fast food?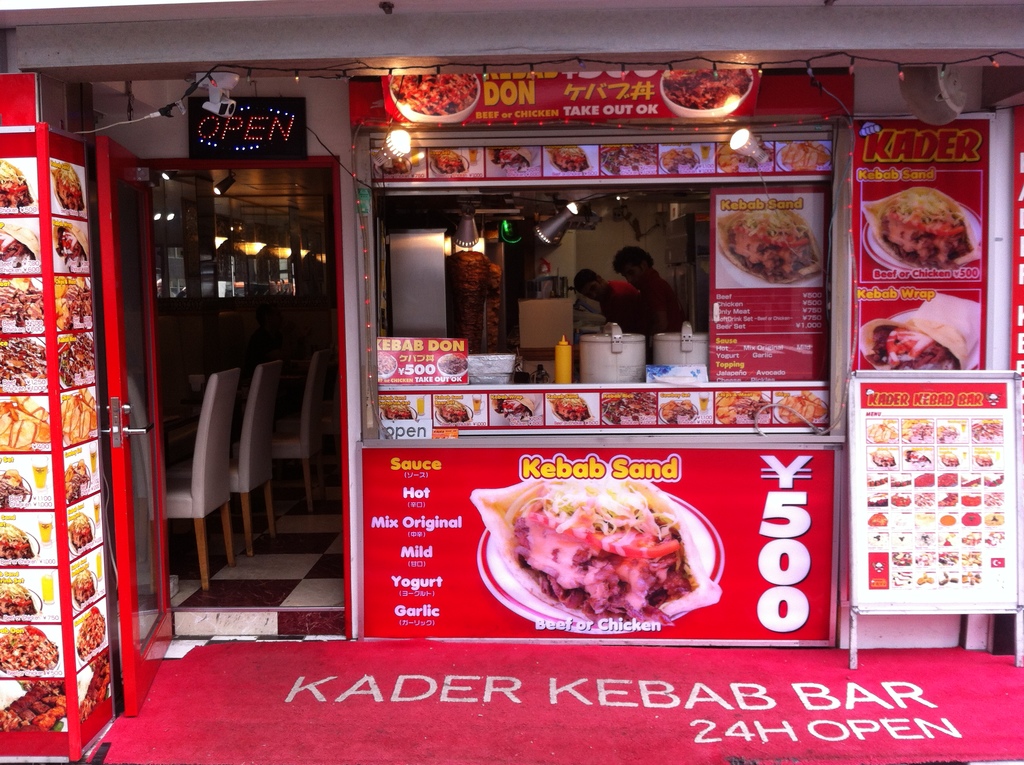
locate(58, 226, 94, 272)
